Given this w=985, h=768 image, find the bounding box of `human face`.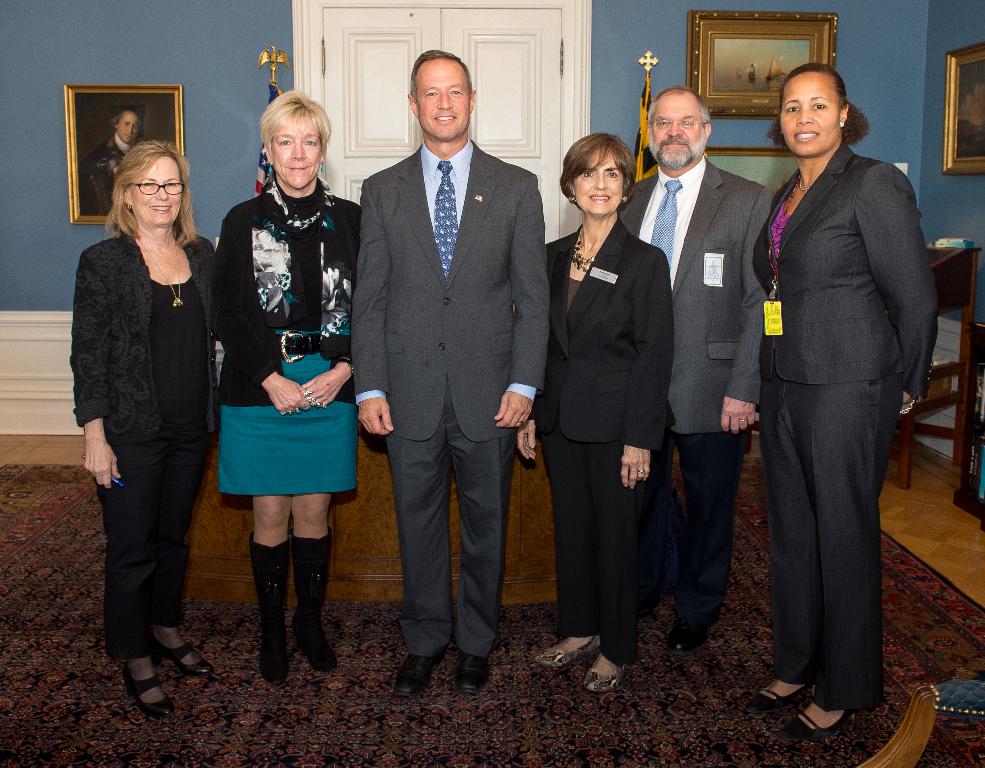
box(778, 72, 840, 156).
